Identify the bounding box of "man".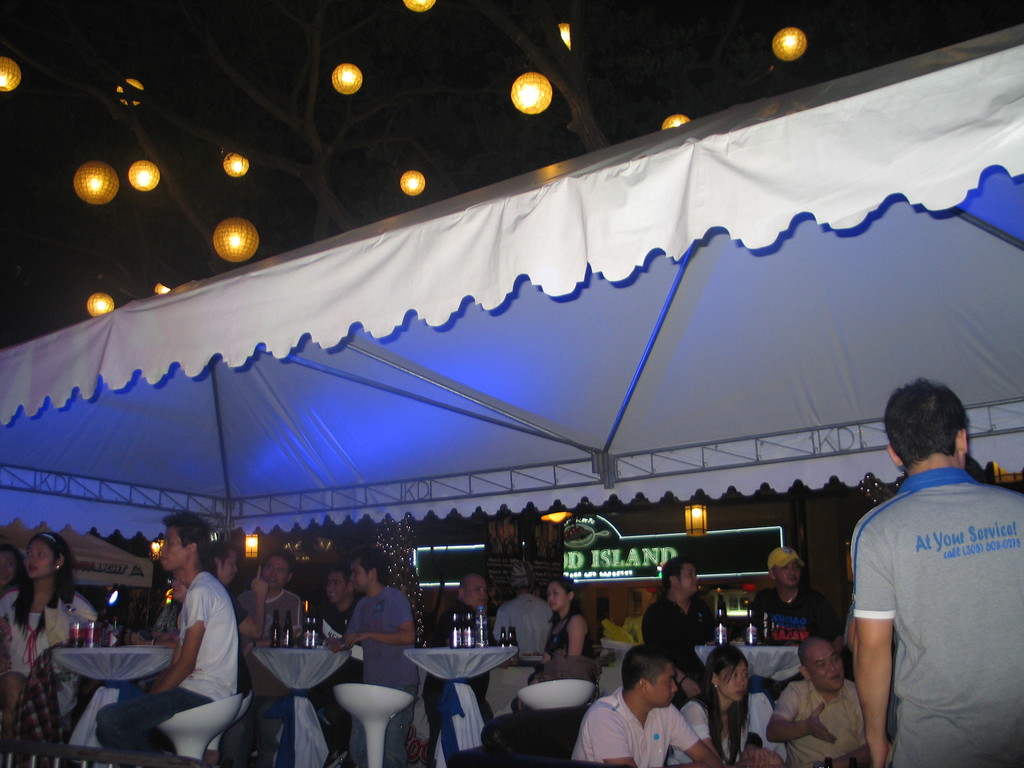
left=306, top=567, right=373, bottom=767.
